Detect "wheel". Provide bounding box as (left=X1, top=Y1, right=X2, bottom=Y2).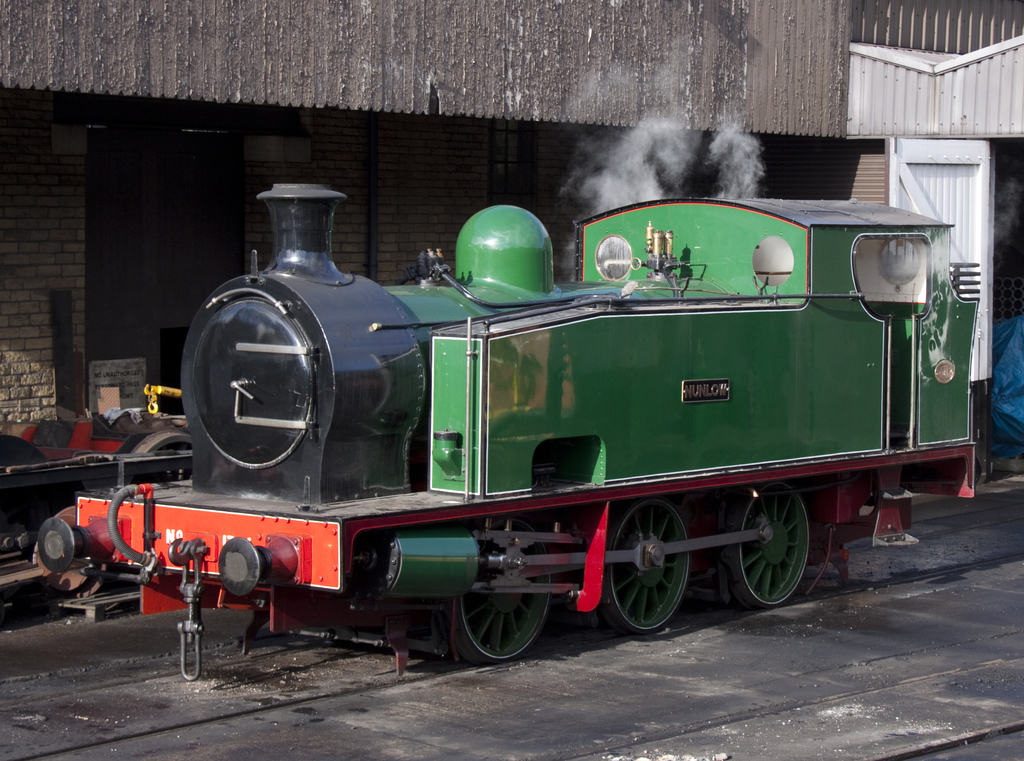
(left=726, top=475, right=814, bottom=610).
